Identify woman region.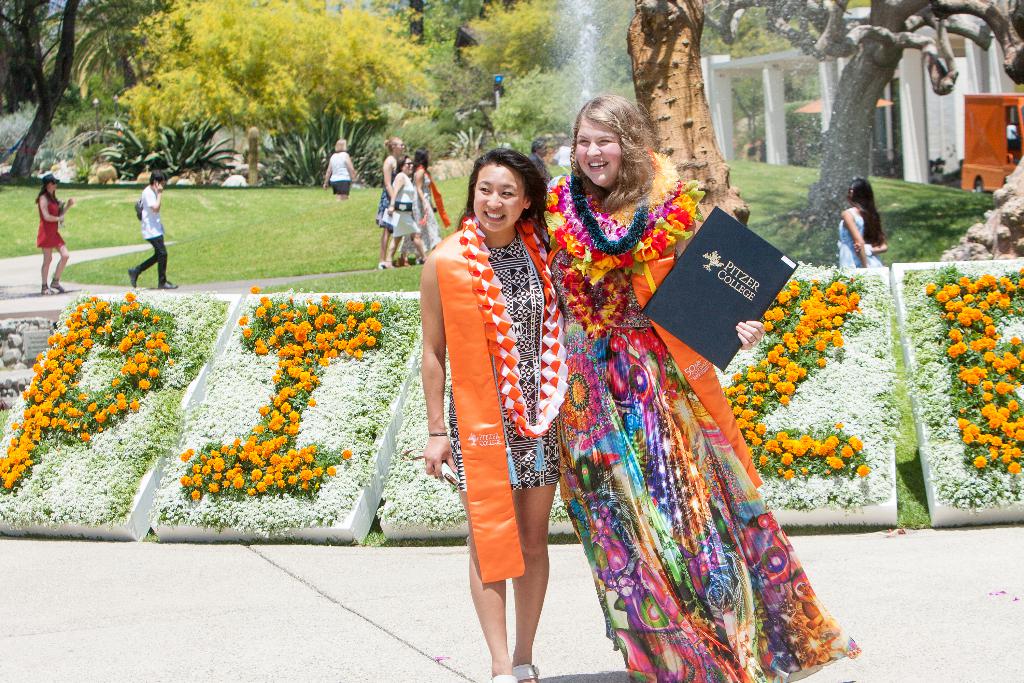
Region: 423/146/564/682.
